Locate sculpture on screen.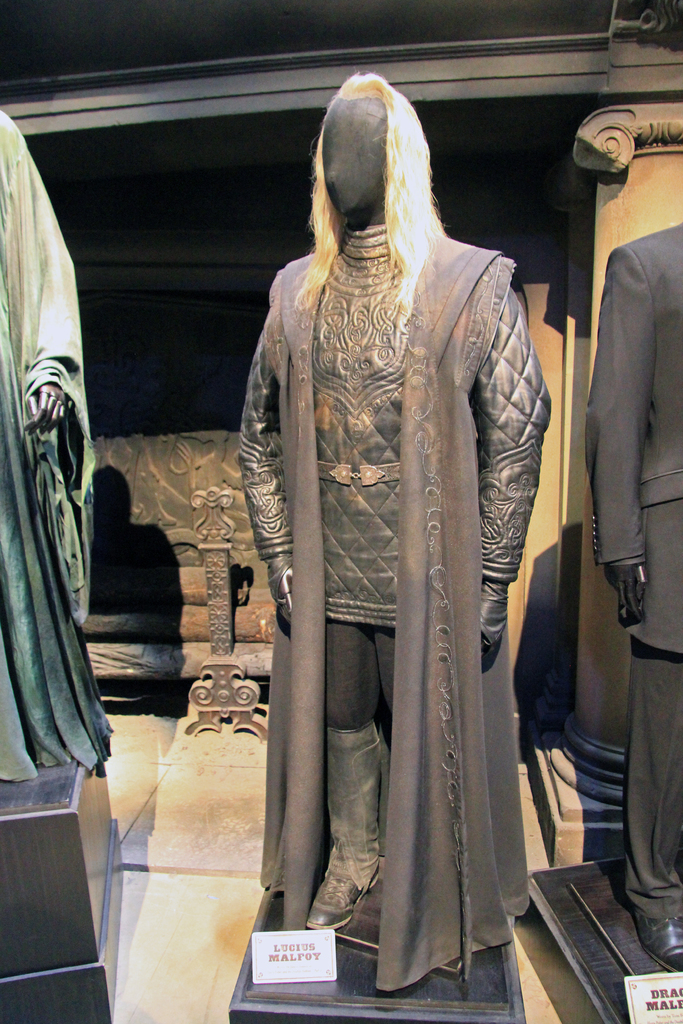
On screen at rect(182, 480, 272, 758).
